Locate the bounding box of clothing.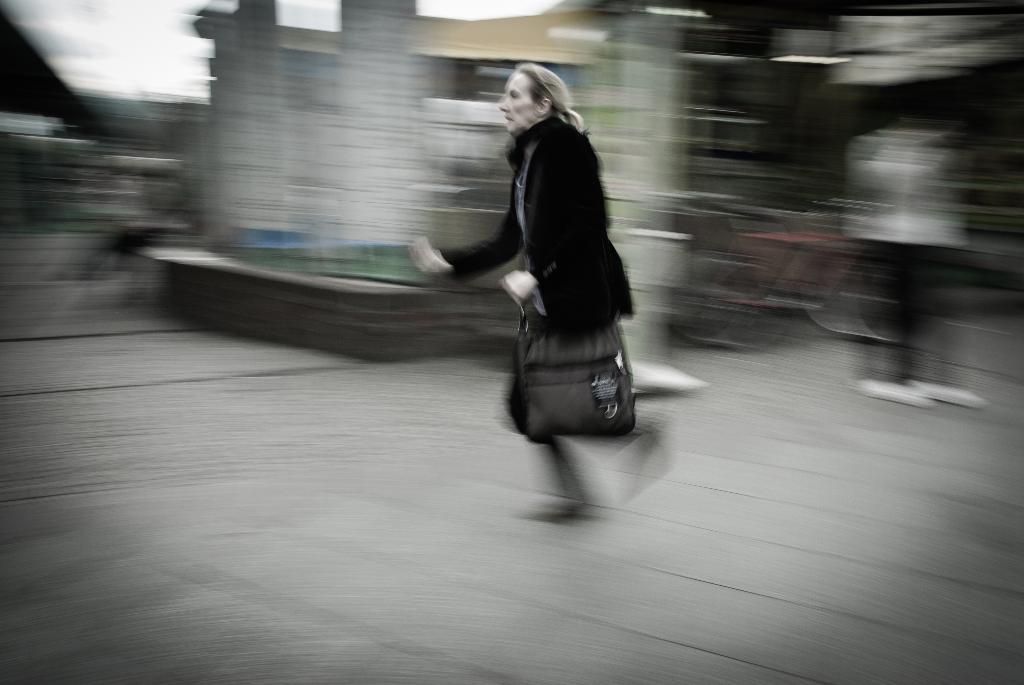
Bounding box: rect(436, 74, 626, 420).
